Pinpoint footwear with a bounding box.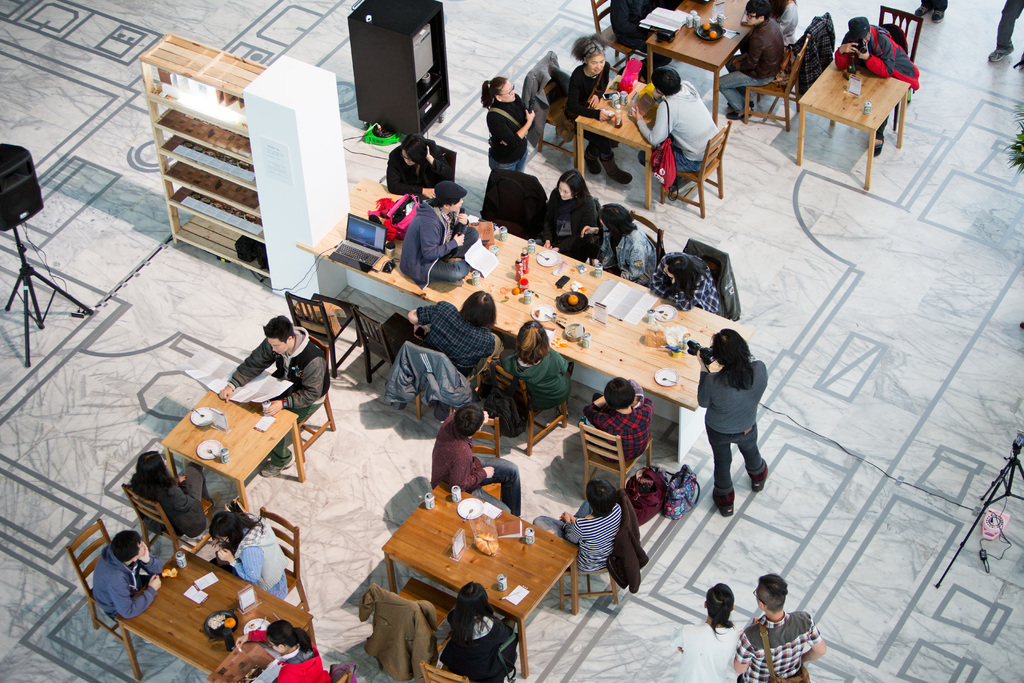
(913, 10, 929, 17).
